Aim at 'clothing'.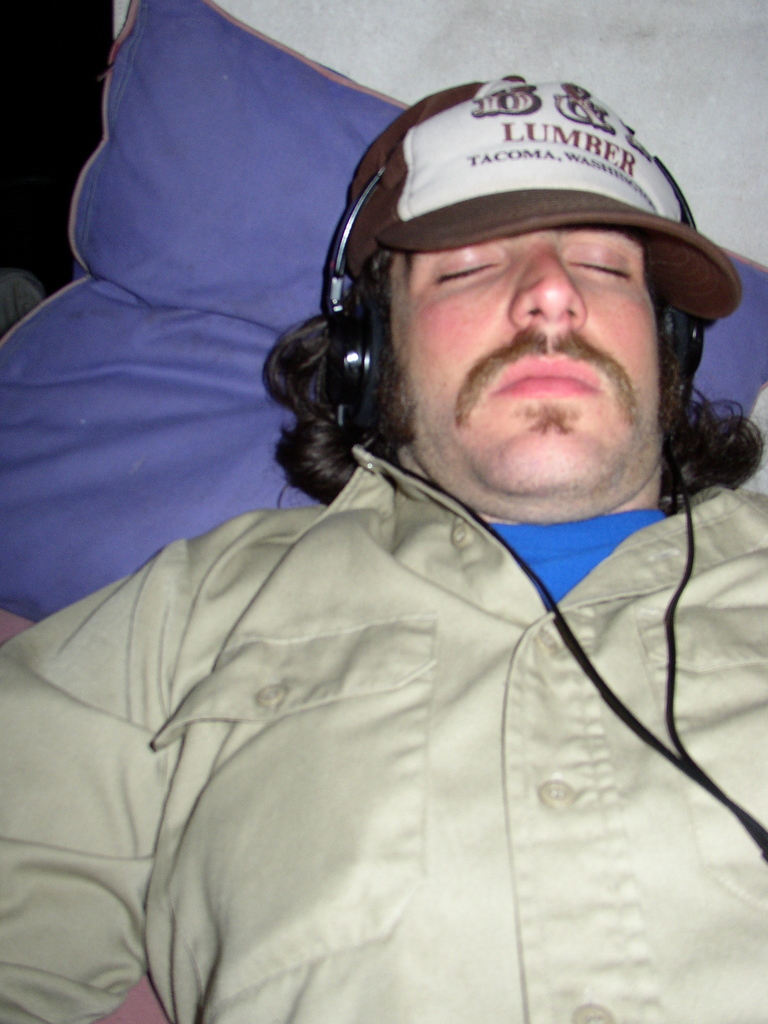
Aimed at x1=27, y1=271, x2=765, y2=1005.
